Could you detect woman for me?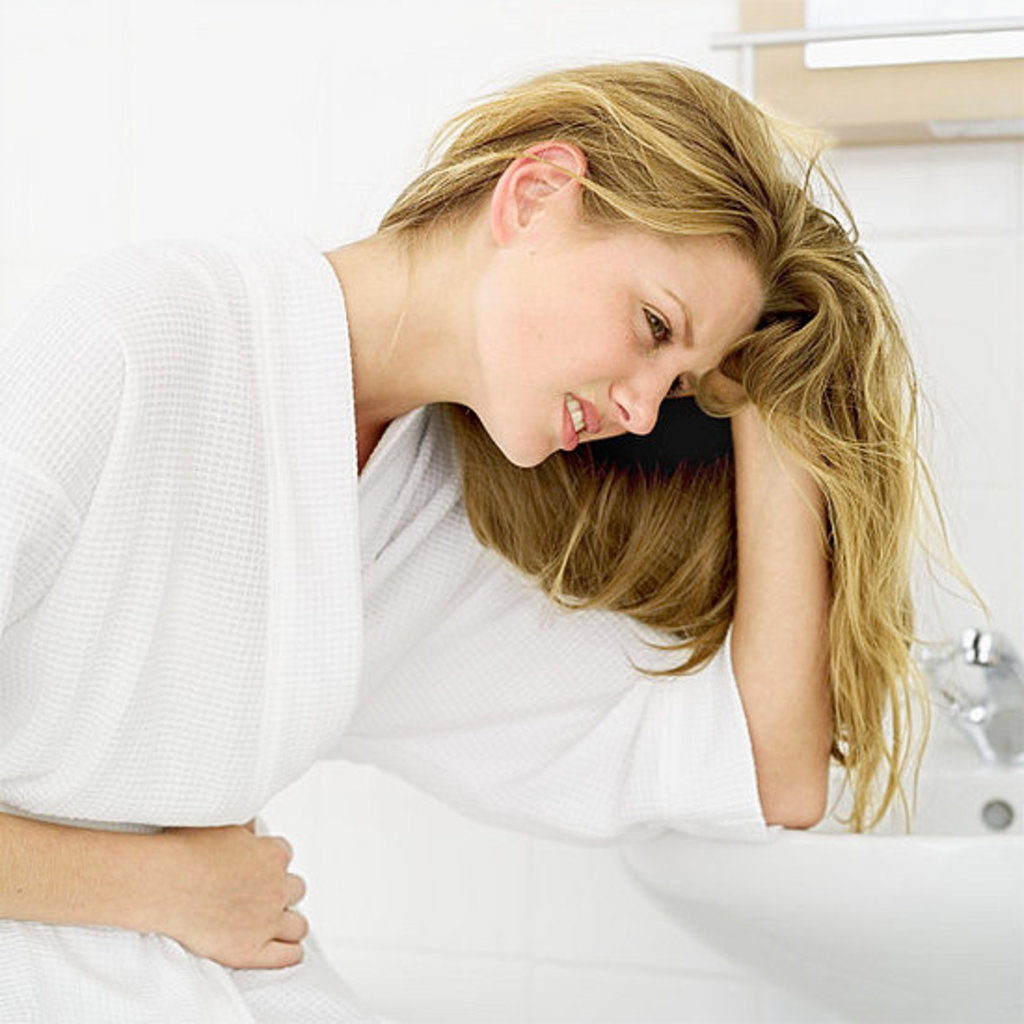
Detection result: select_region(162, 43, 987, 950).
